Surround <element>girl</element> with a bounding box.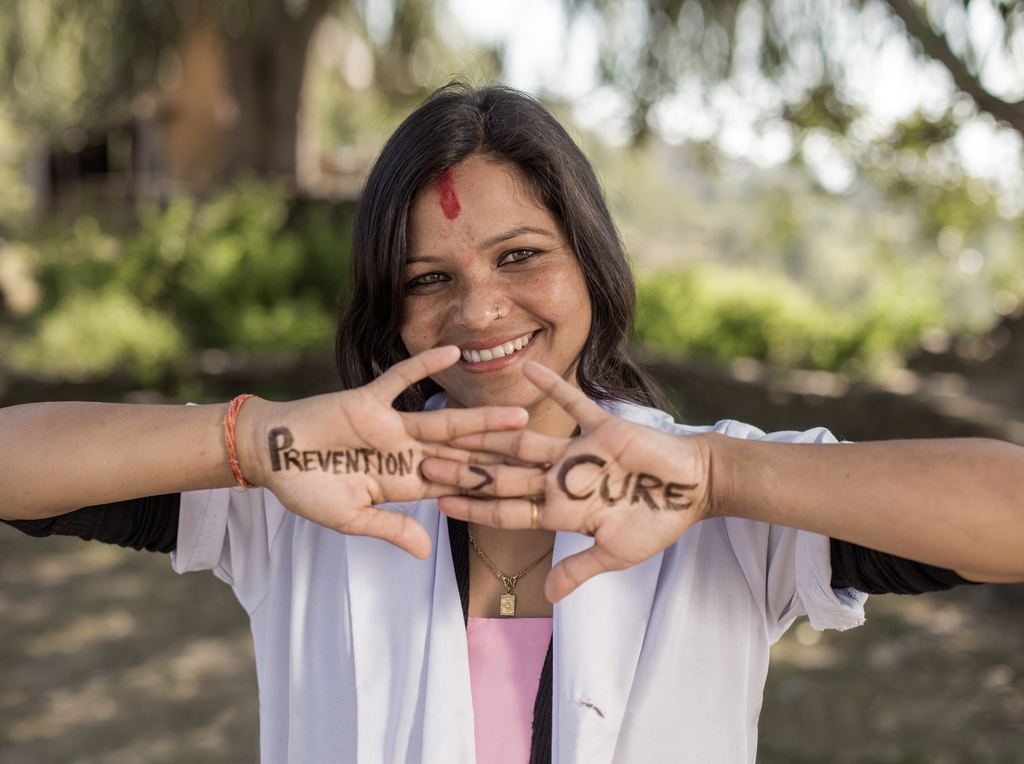
crop(0, 70, 1023, 763).
